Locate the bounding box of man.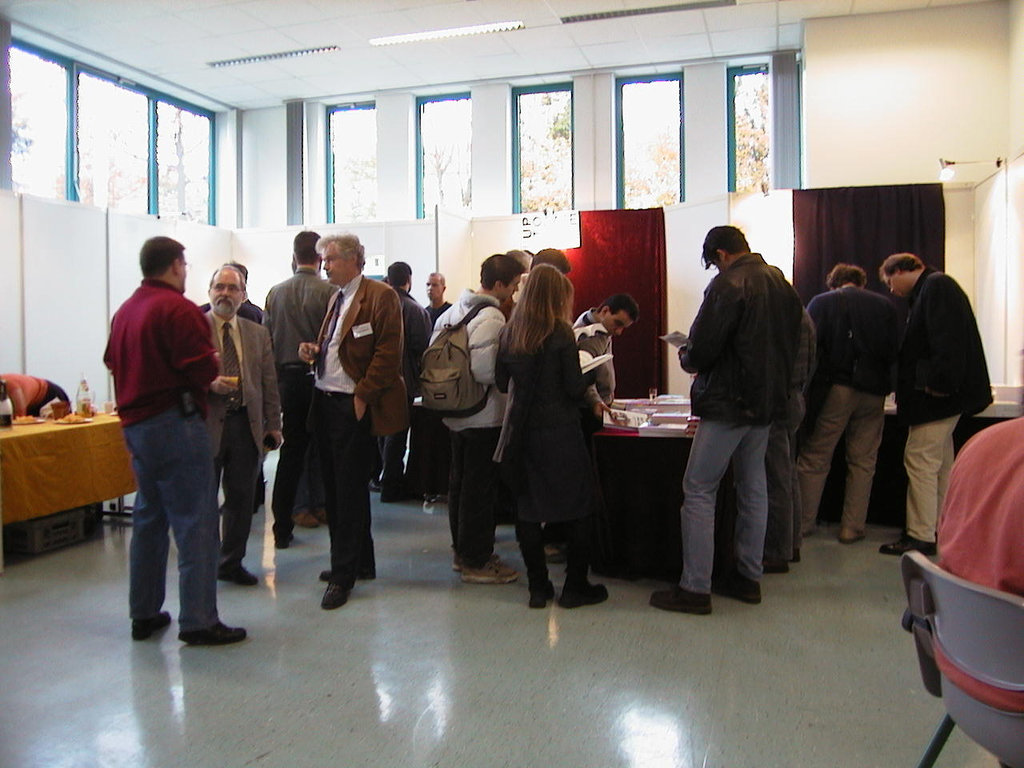
Bounding box: [x1=802, y1=266, x2=898, y2=546].
